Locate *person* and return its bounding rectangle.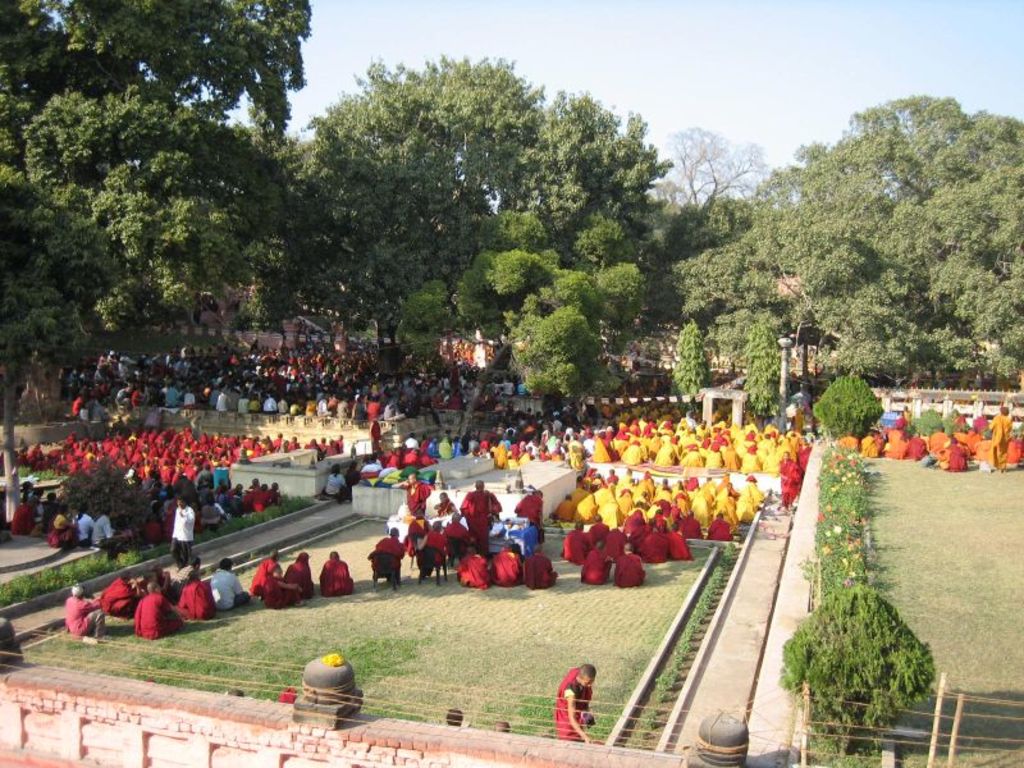
(left=287, top=398, right=302, bottom=416).
